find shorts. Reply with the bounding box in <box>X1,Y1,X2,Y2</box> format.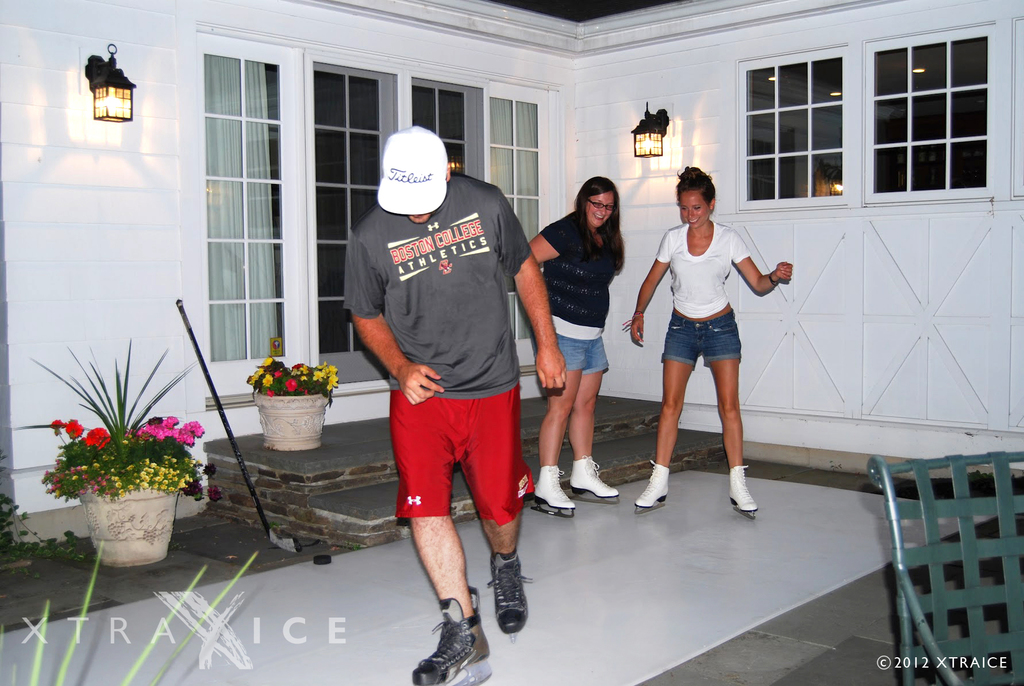
<box>661,311,742,368</box>.
